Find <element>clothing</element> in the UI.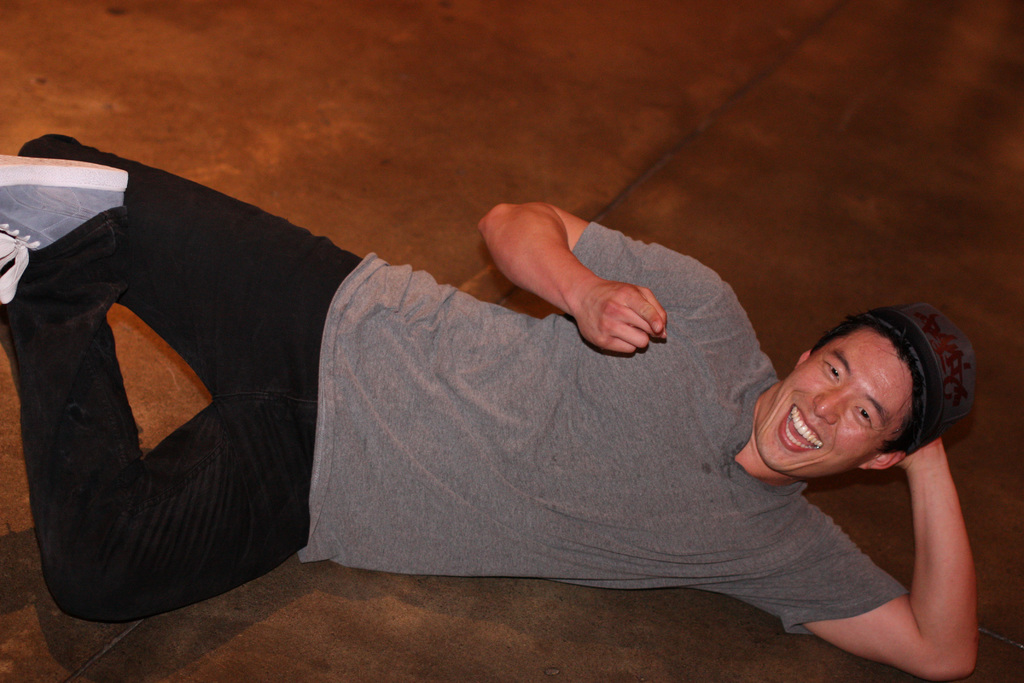
UI element at box(141, 128, 984, 630).
